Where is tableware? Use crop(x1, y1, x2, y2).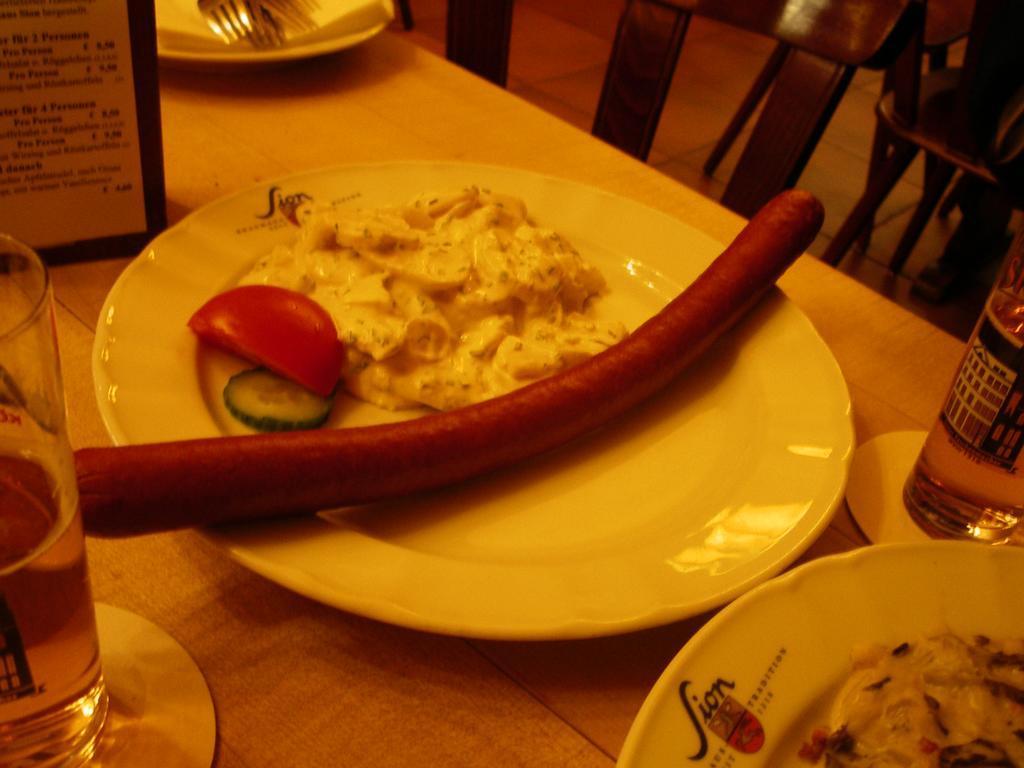
crop(87, 599, 214, 767).
